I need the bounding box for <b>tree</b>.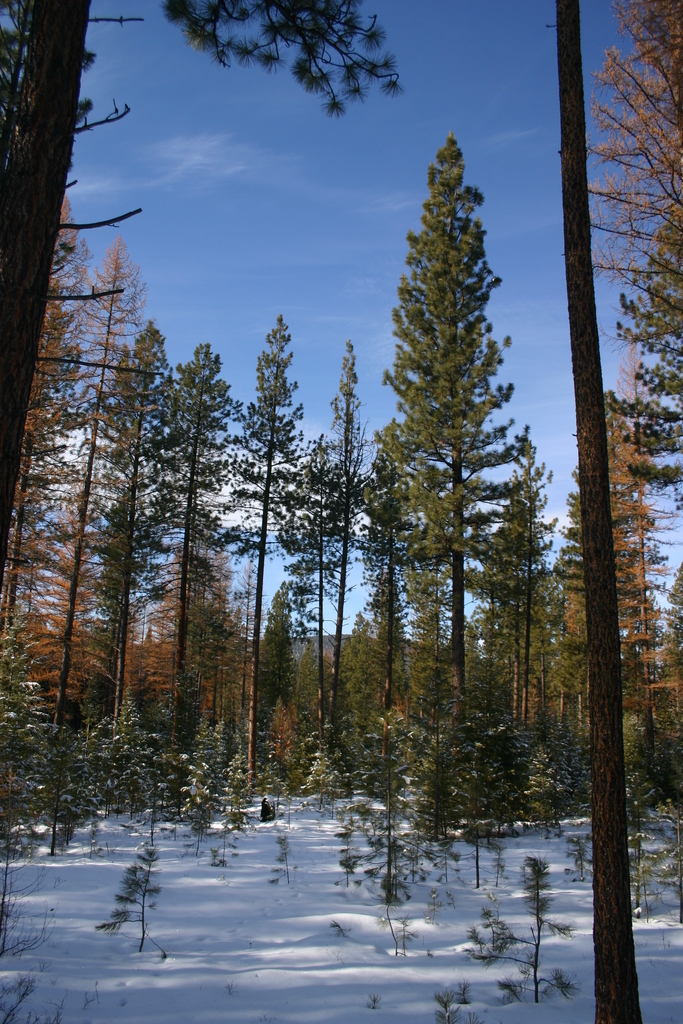
Here it is: (x1=43, y1=218, x2=153, y2=749).
